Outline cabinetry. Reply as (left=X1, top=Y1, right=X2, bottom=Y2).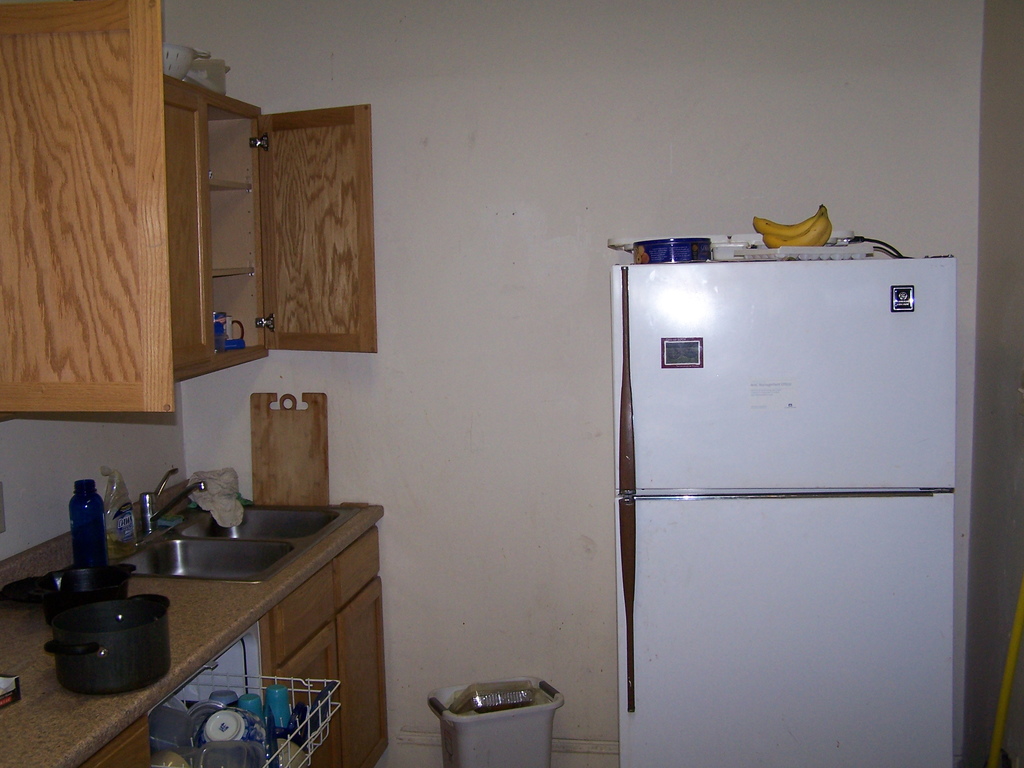
(left=276, top=582, right=389, bottom=767).
